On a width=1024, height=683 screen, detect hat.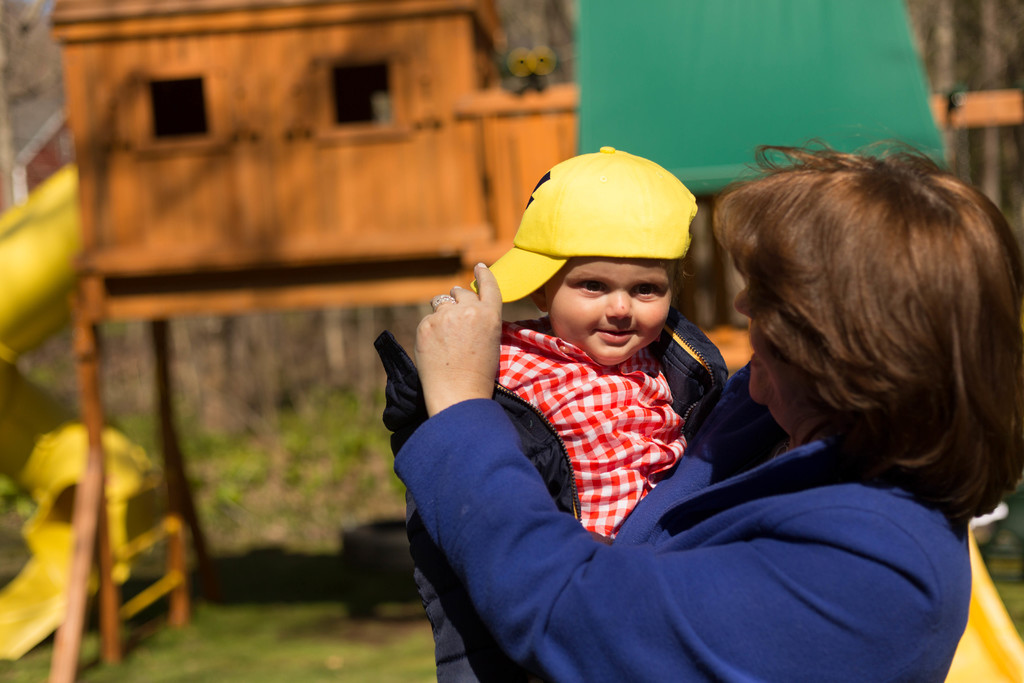
(x1=471, y1=142, x2=697, y2=304).
